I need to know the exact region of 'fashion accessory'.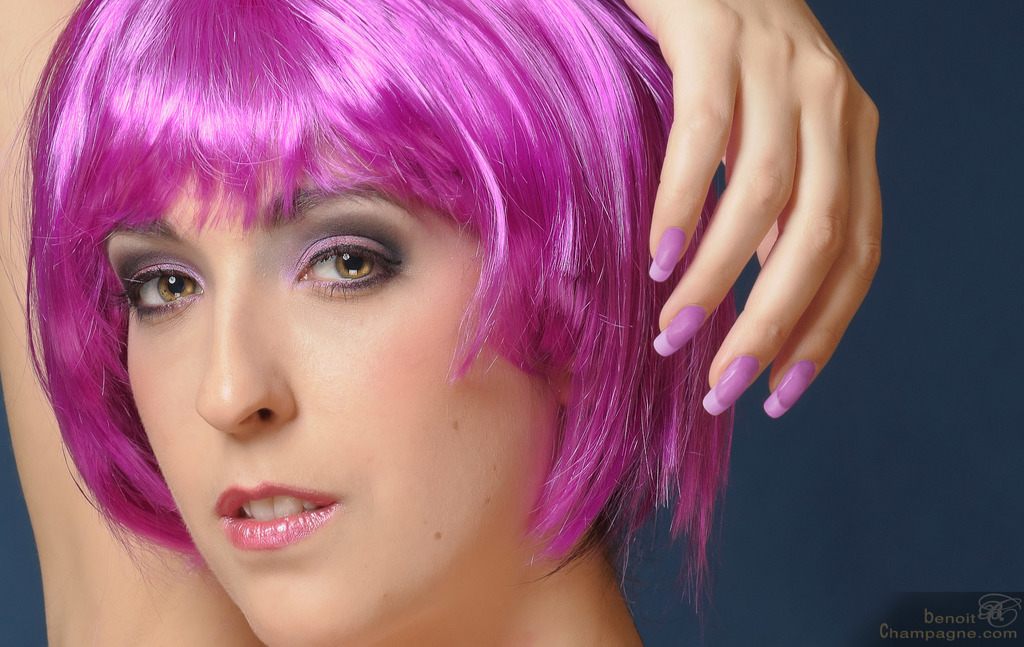
Region: (701,355,756,418).
